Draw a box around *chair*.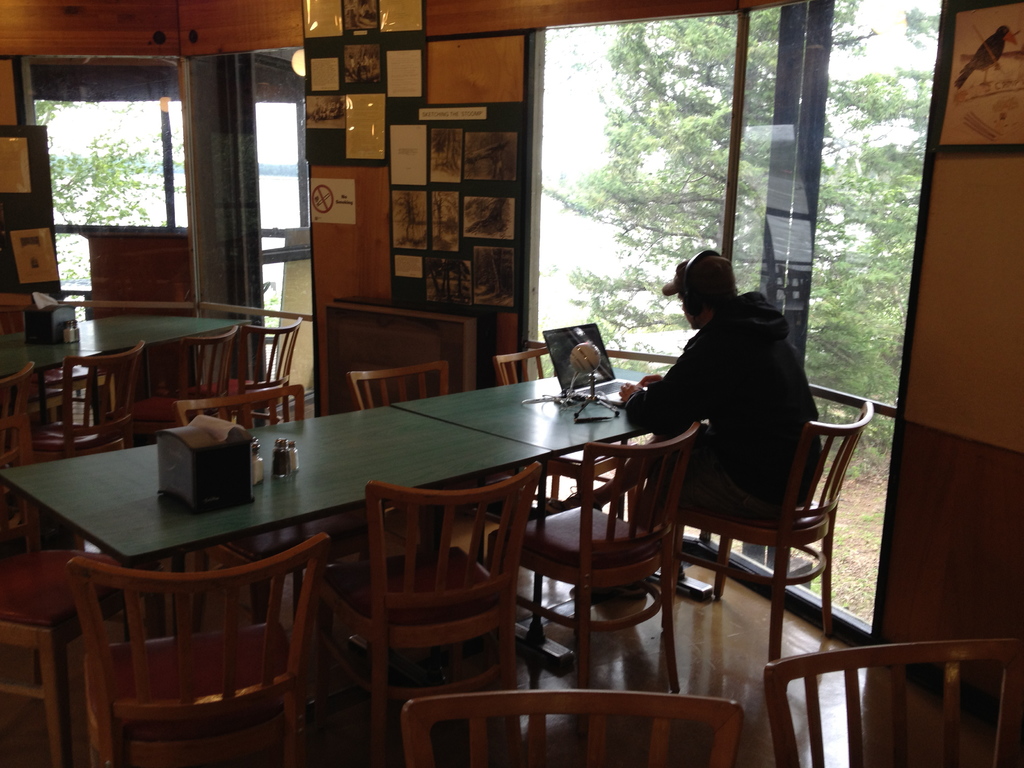
<box>760,637,1022,765</box>.
